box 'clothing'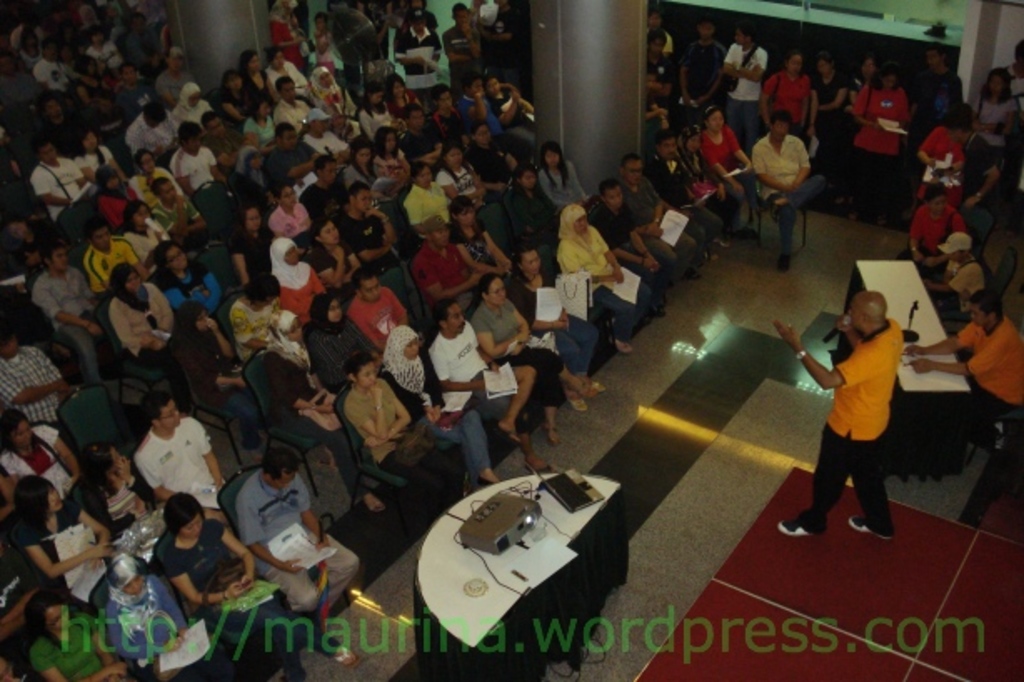
select_region(299, 180, 342, 217)
